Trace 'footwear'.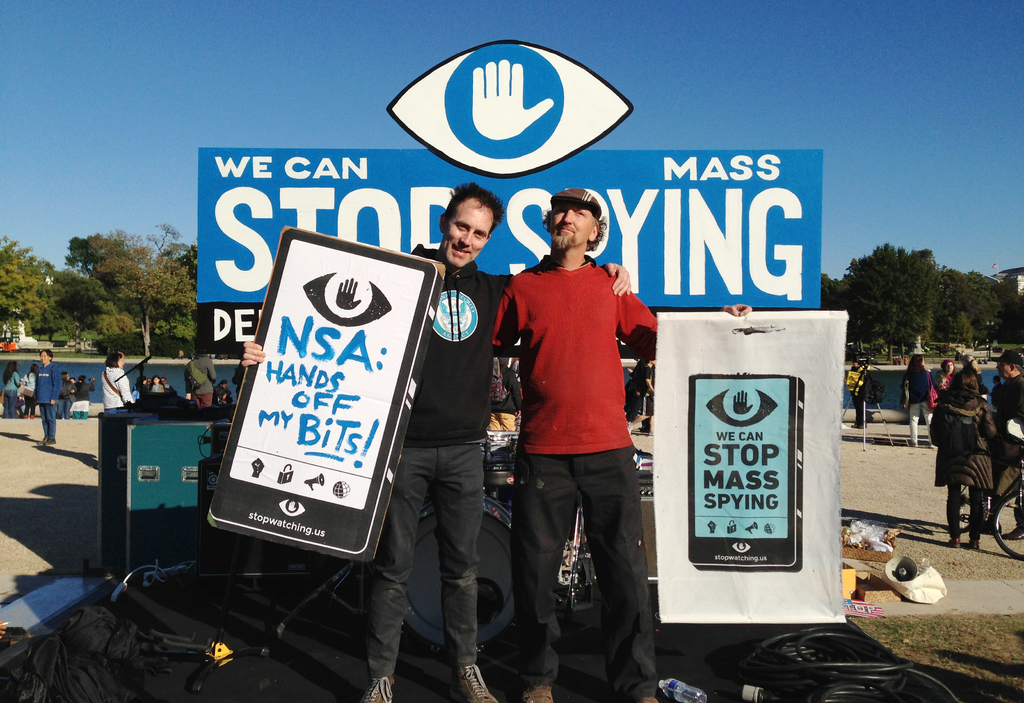
Traced to rect(627, 421, 634, 434).
